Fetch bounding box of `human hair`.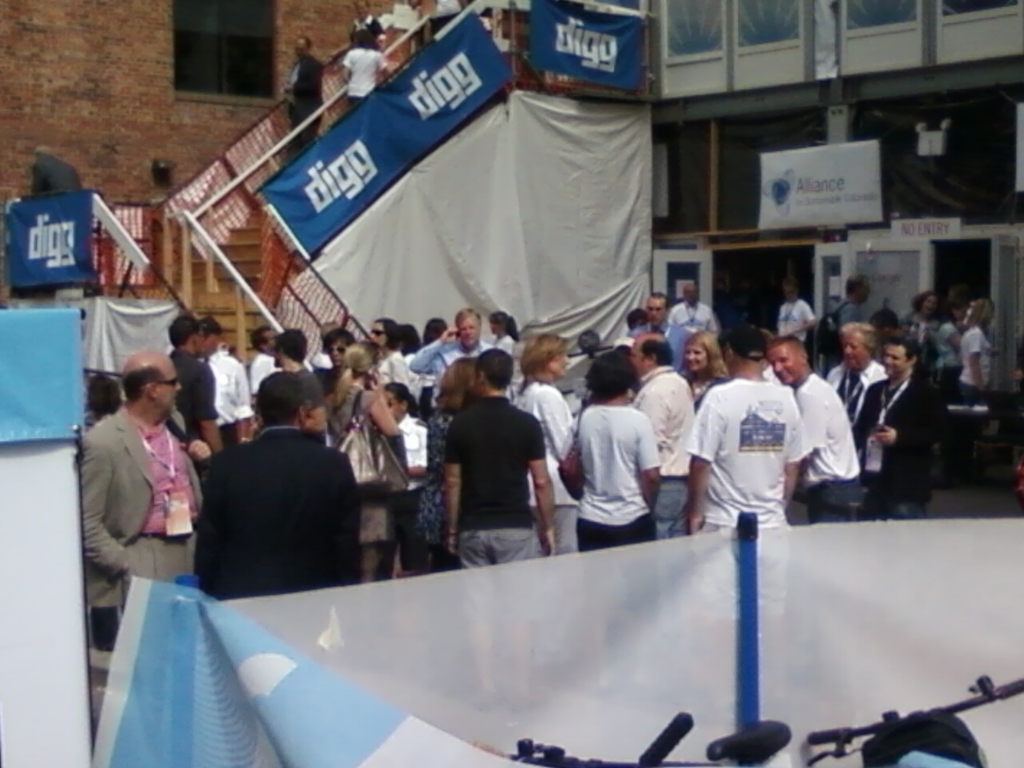
Bbox: bbox(458, 306, 478, 324).
